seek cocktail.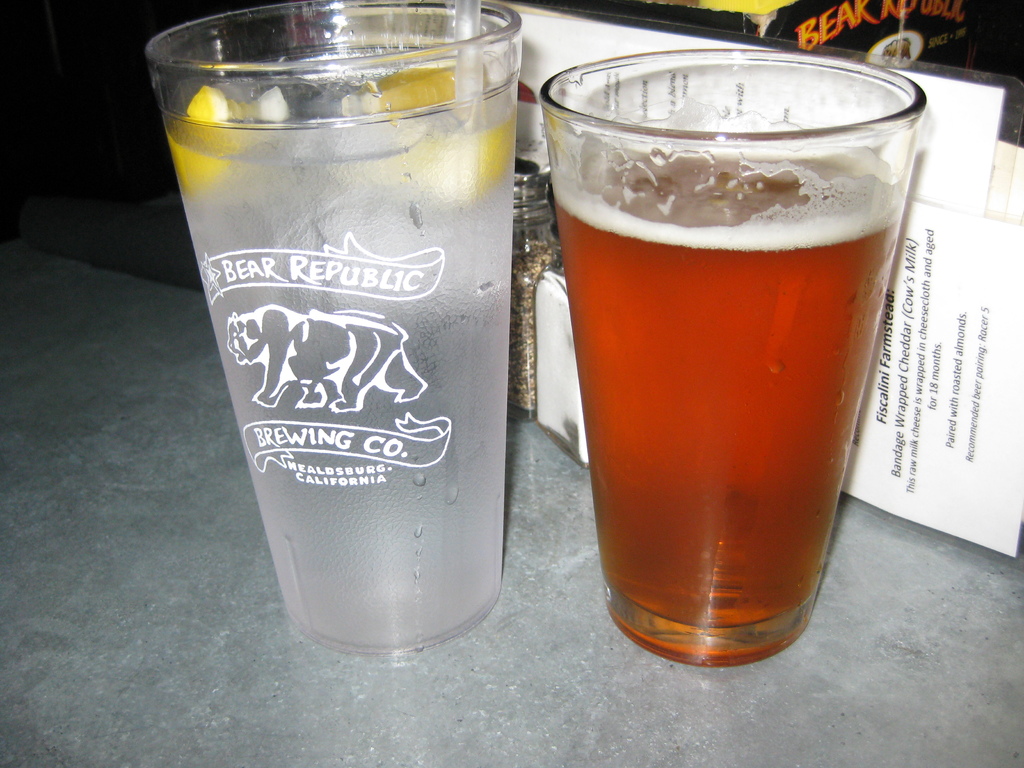
bbox=[545, 40, 929, 673].
